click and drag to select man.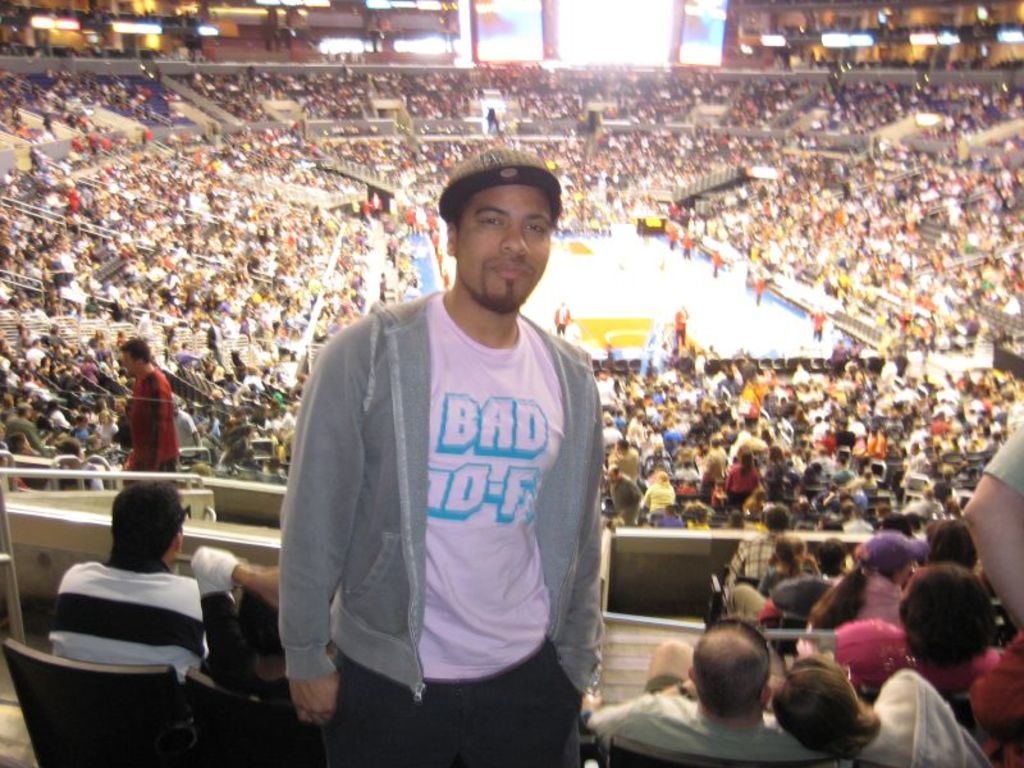
Selection: {"x1": 270, "y1": 137, "x2": 639, "y2": 767}.
